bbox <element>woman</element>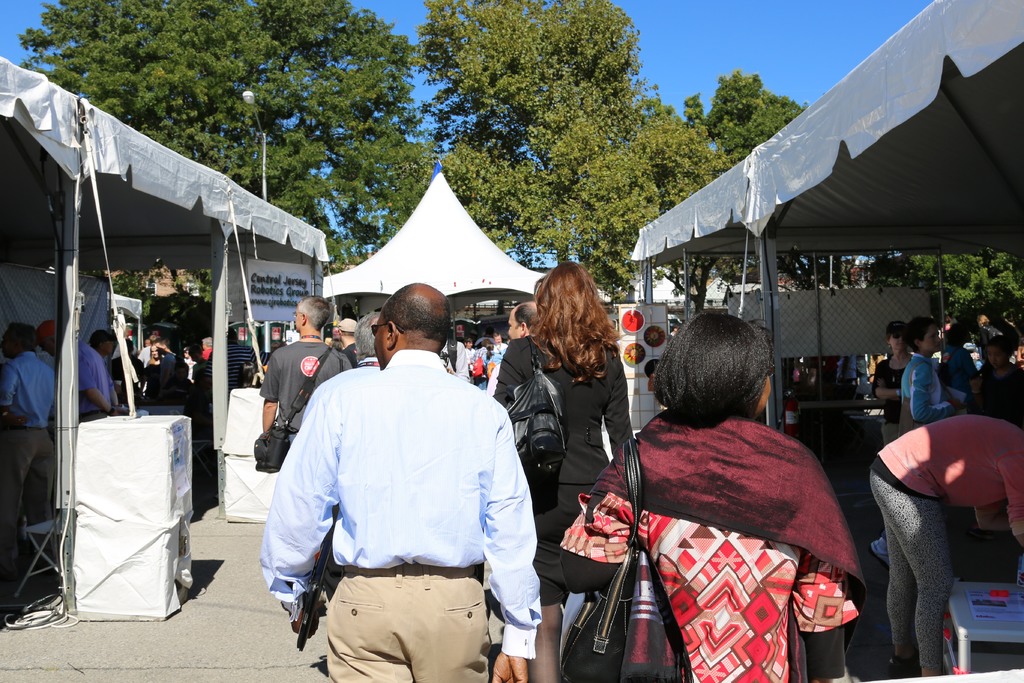
bbox(874, 320, 917, 448)
